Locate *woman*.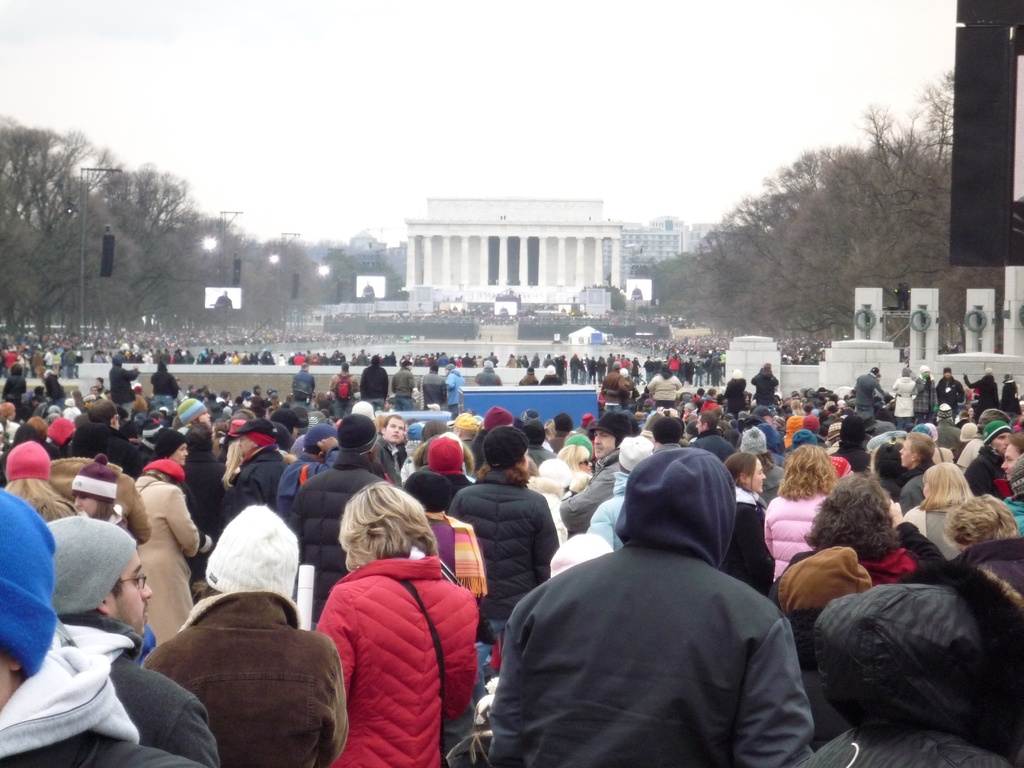
Bounding box: 554/444/593/494.
